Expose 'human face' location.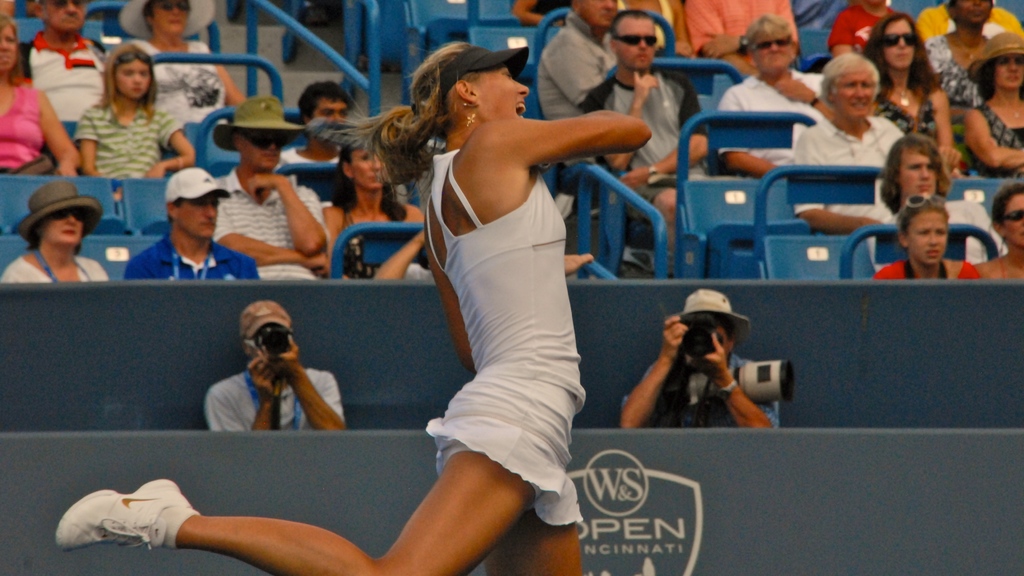
Exposed at (x1=885, y1=19, x2=918, y2=68).
